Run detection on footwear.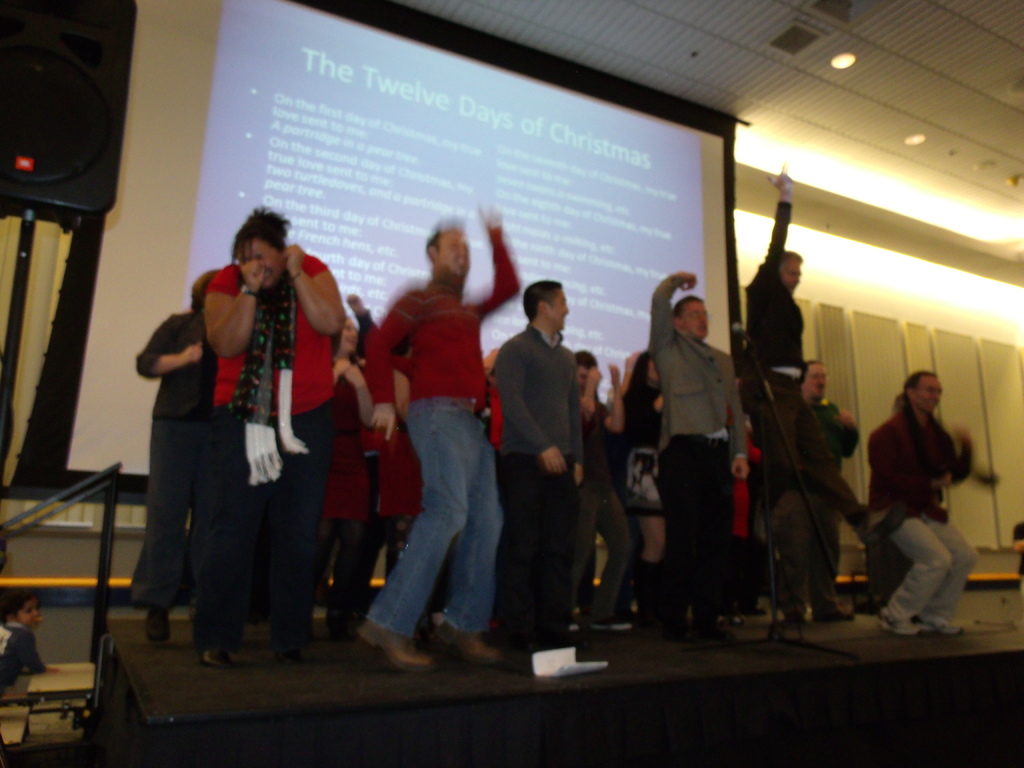
Result: bbox=[358, 619, 436, 678].
